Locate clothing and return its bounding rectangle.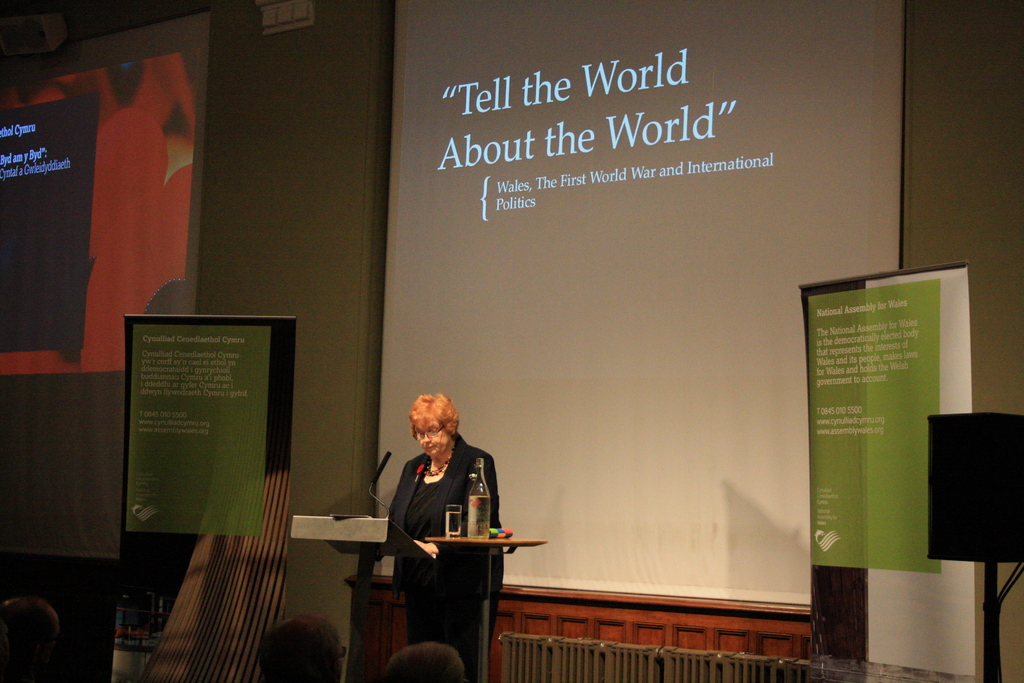
<bbox>392, 436, 509, 681</bbox>.
